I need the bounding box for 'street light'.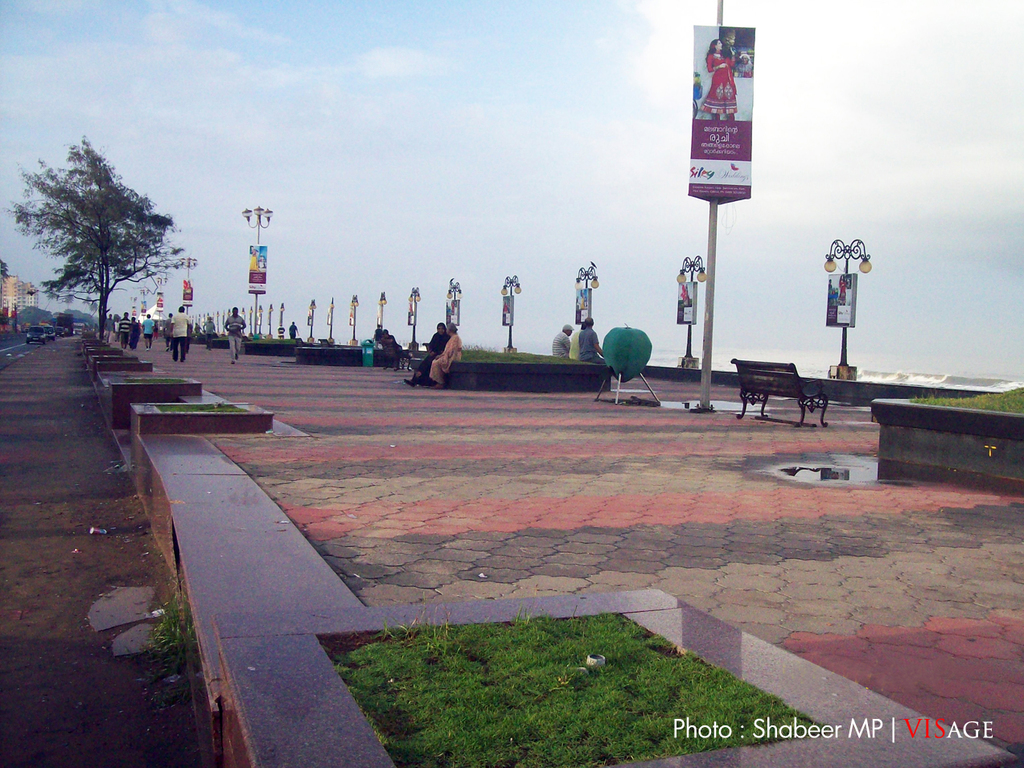
Here it is: {"left": 250, "top": 304, "right": 255, "bottom": 332}.
